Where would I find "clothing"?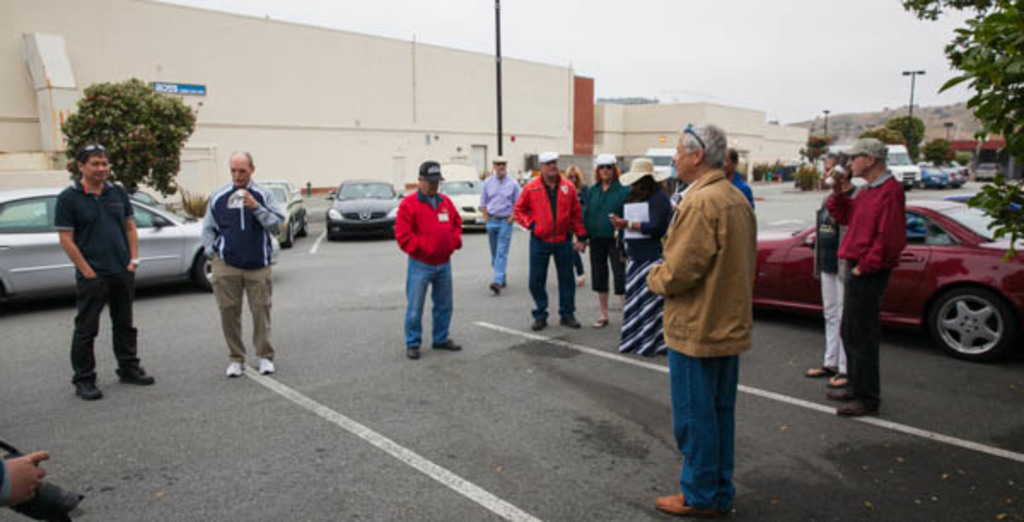
At <box>65,194,140,392</box>.
